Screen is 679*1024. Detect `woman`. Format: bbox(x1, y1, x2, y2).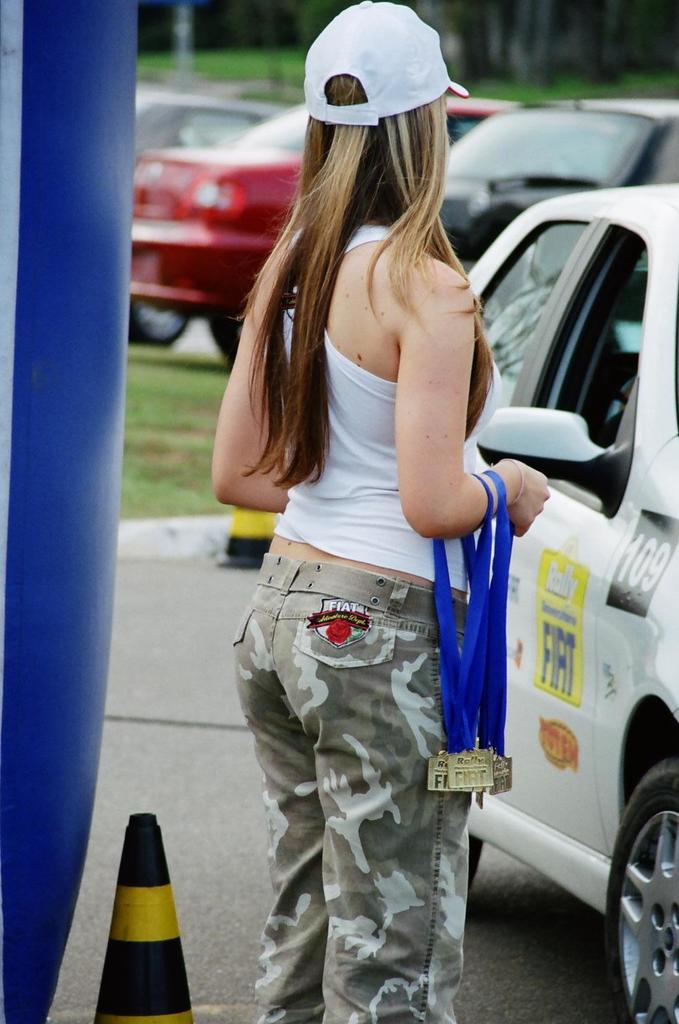
bbox(225, 54, 576, 1021).
